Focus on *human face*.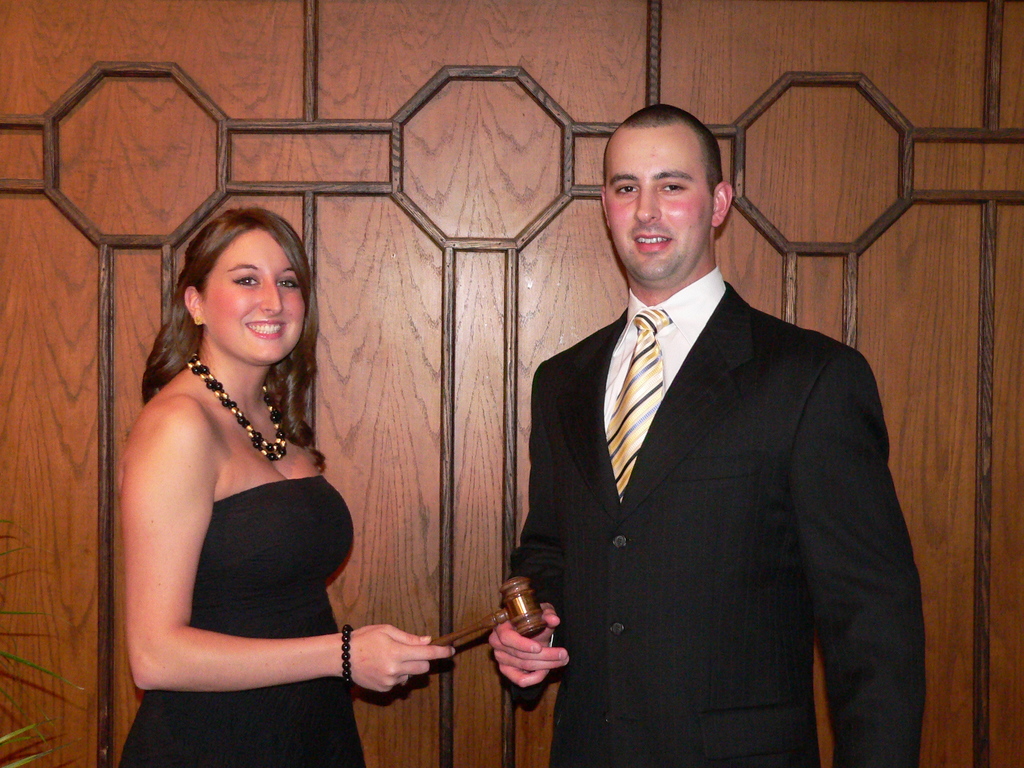
Focused at bbox(203, 228, 305, 364).
